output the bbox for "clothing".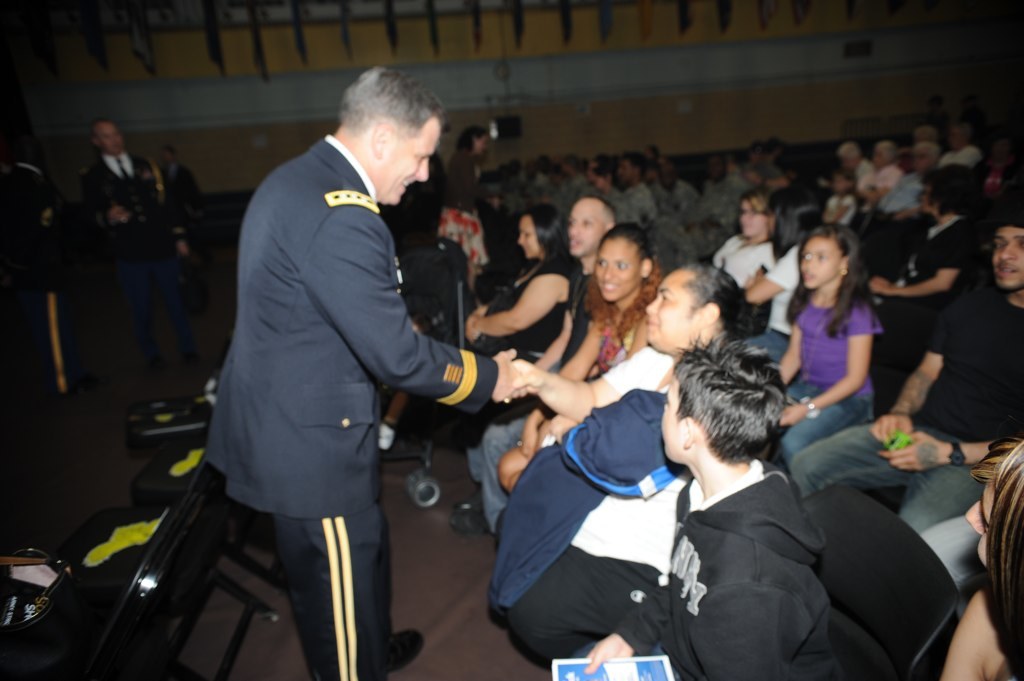
bbox=(116, 247, 183, 351).
